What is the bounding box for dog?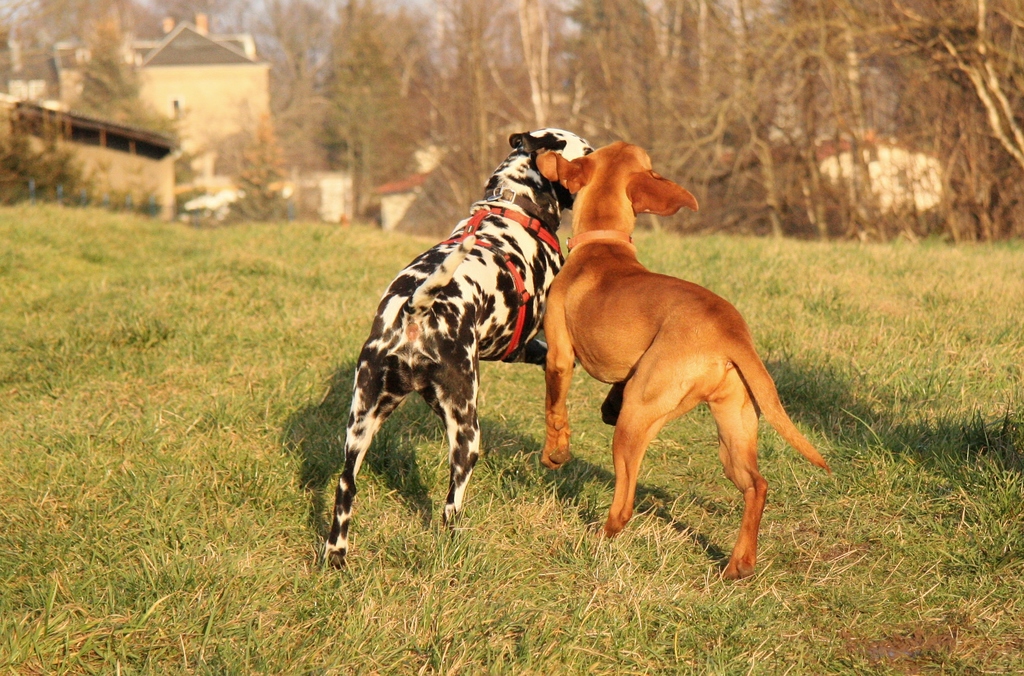
crop(531, 136, 835, 581).
